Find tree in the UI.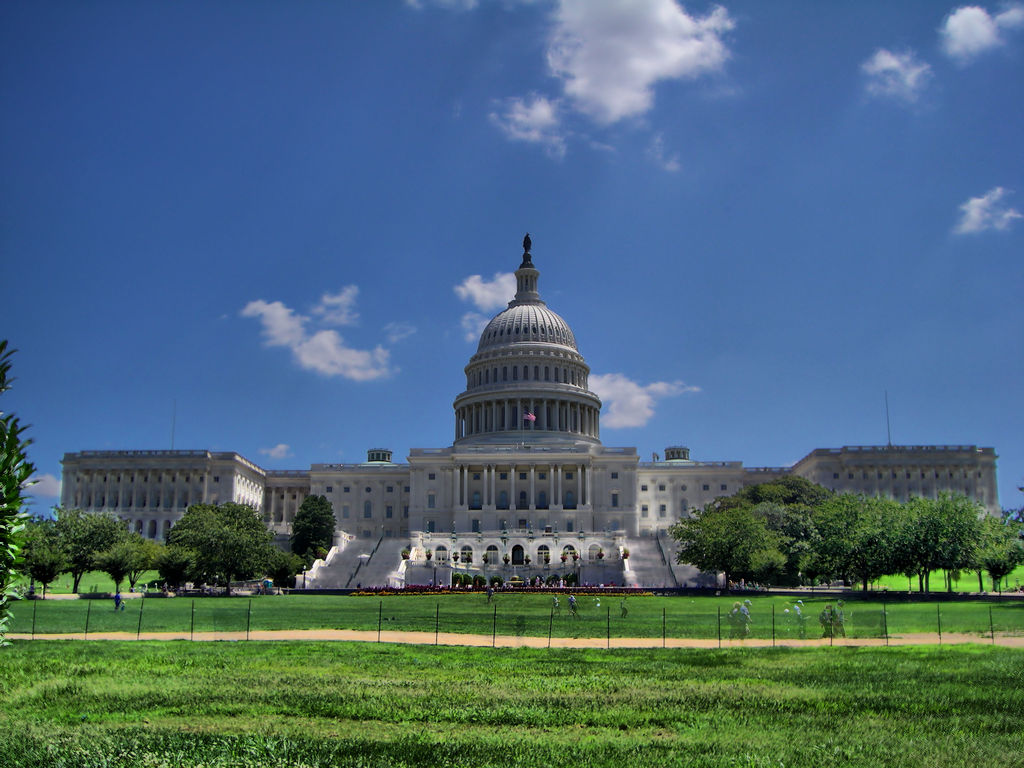
UI element at crop(15, 502, 133, 586).
